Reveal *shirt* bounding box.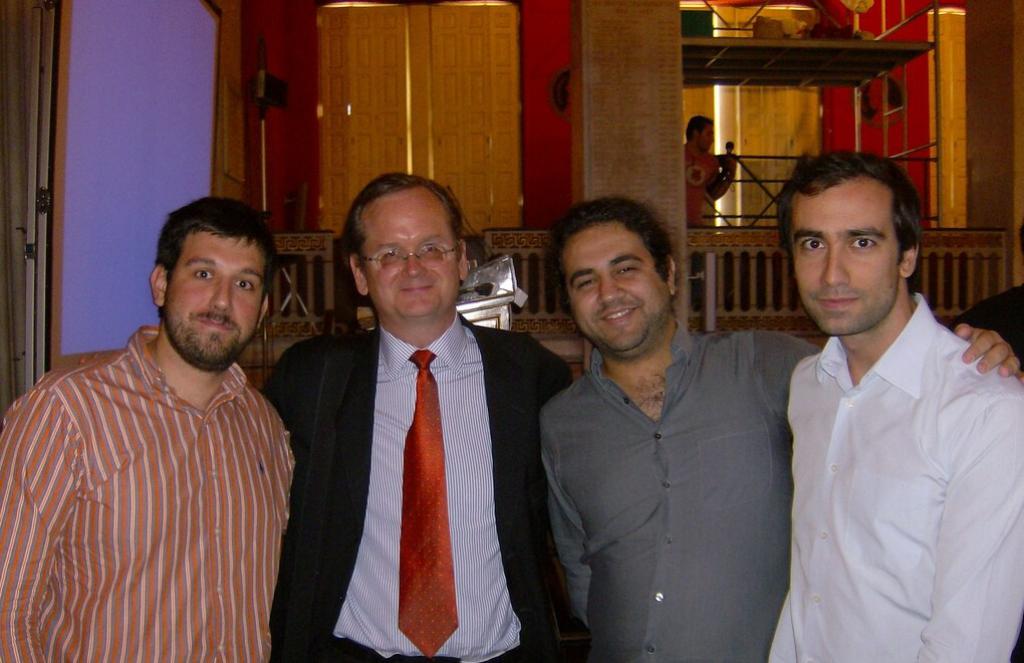
Revealed: (330, 312, 523, 662).
